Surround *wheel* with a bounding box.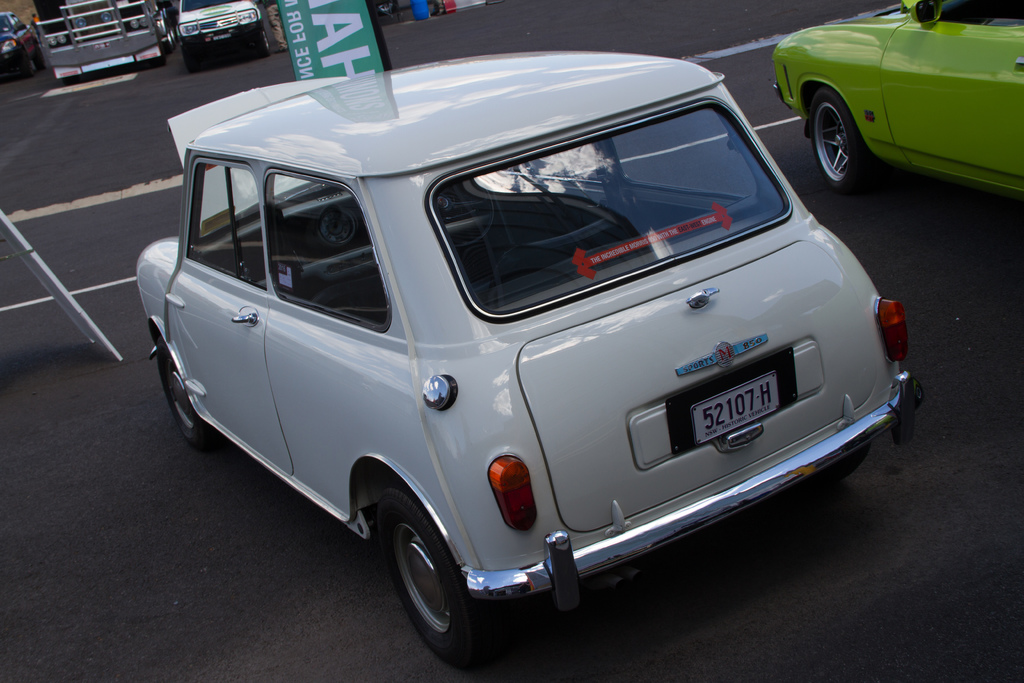
left=804, top=95, right=866, bottom=185.
